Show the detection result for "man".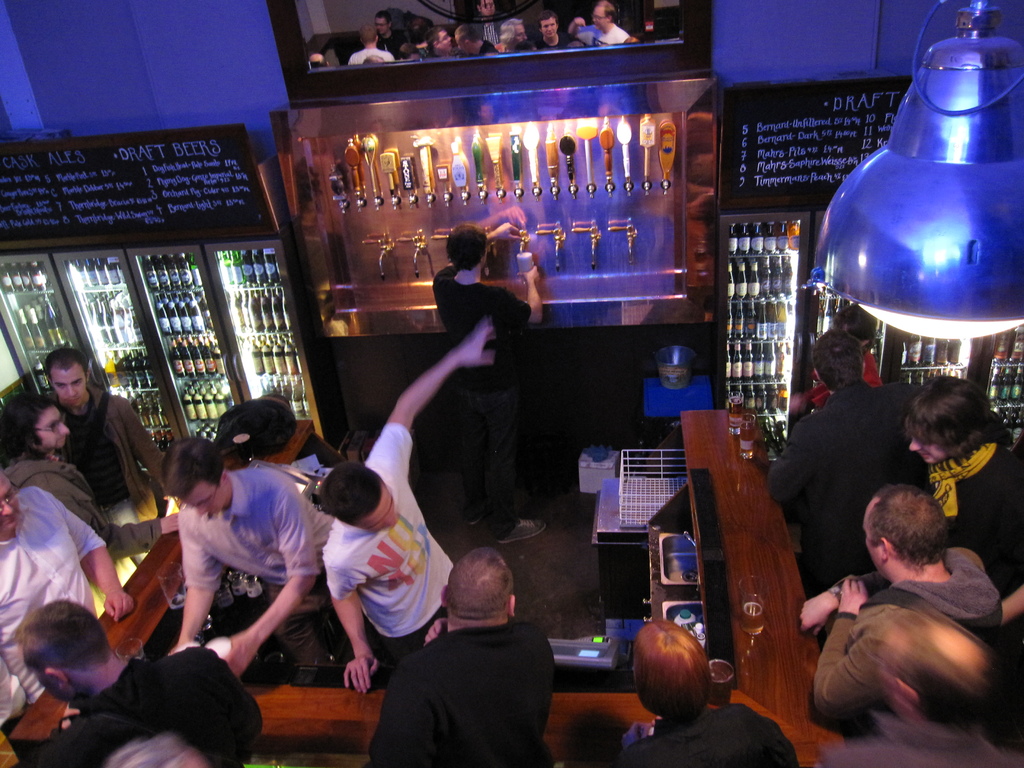
(169, 436, 338, 671).
